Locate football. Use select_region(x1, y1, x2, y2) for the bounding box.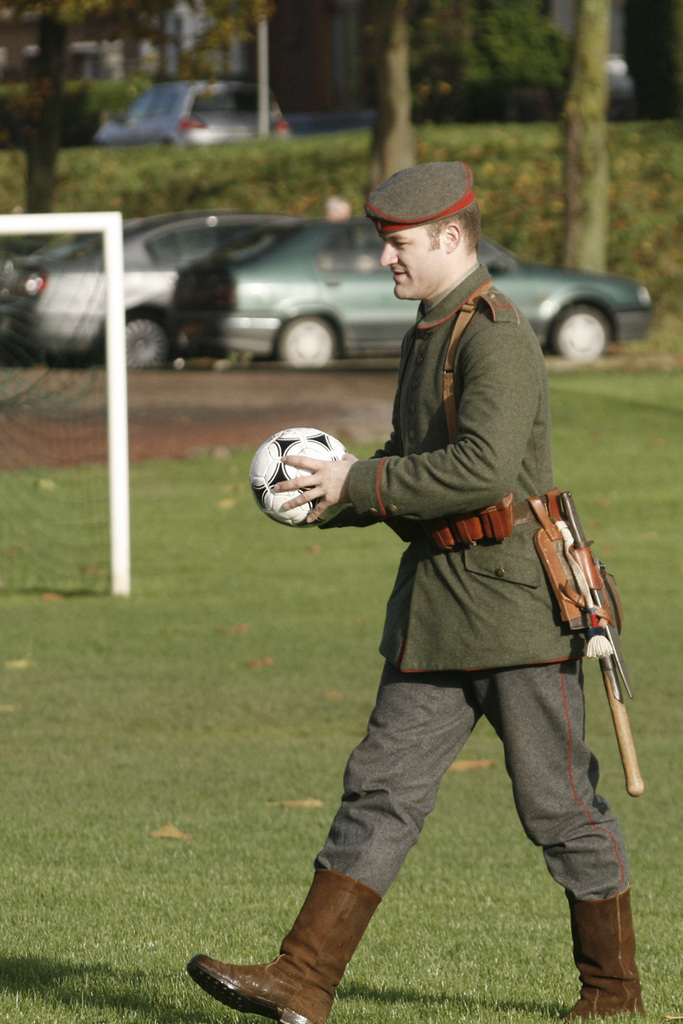
select_region(248, 425, 343, 528).
